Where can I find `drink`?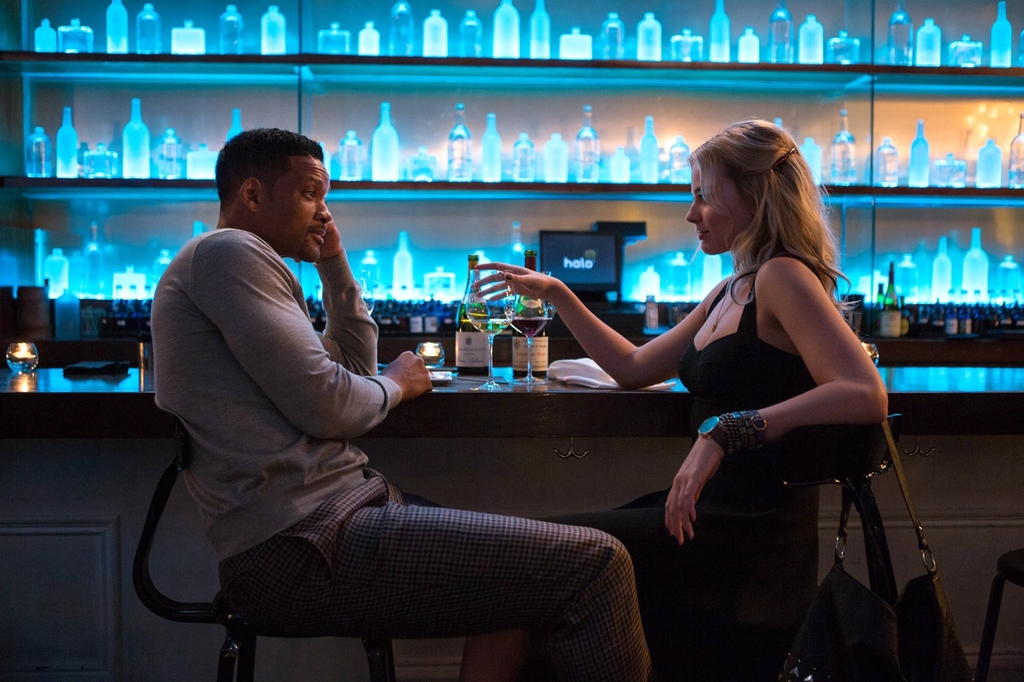
You can find it at <box>507,326,548,379</box>.
